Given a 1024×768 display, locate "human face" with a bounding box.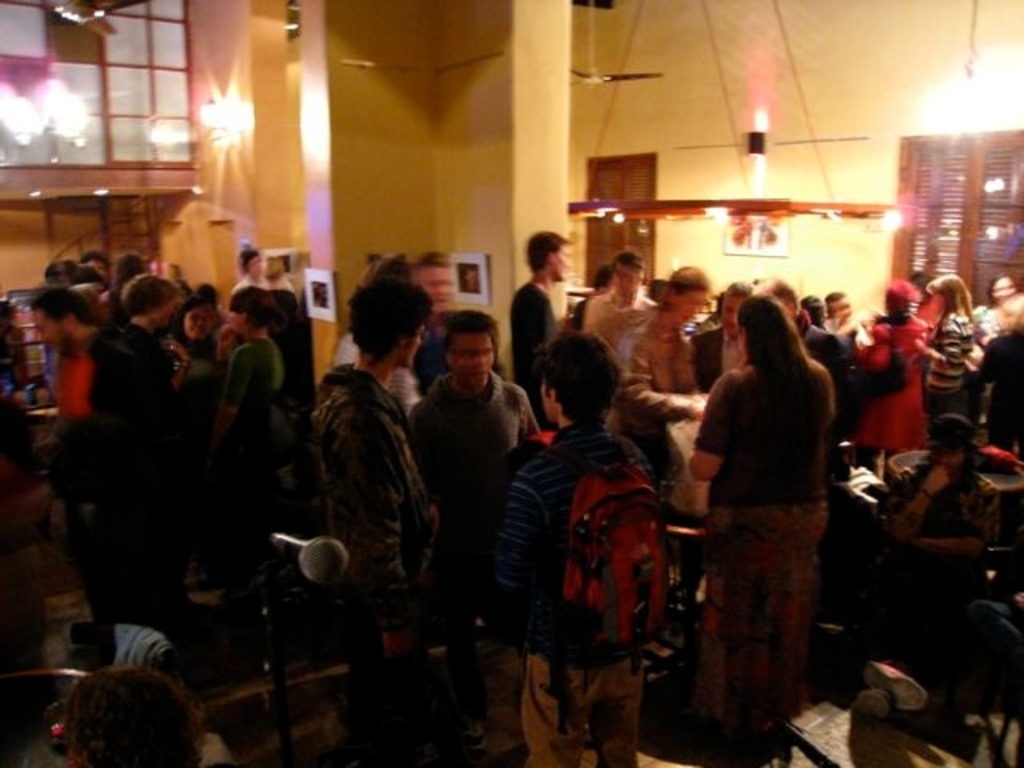
Located: (x1=454, y1=334, x2=494, y2=390).
